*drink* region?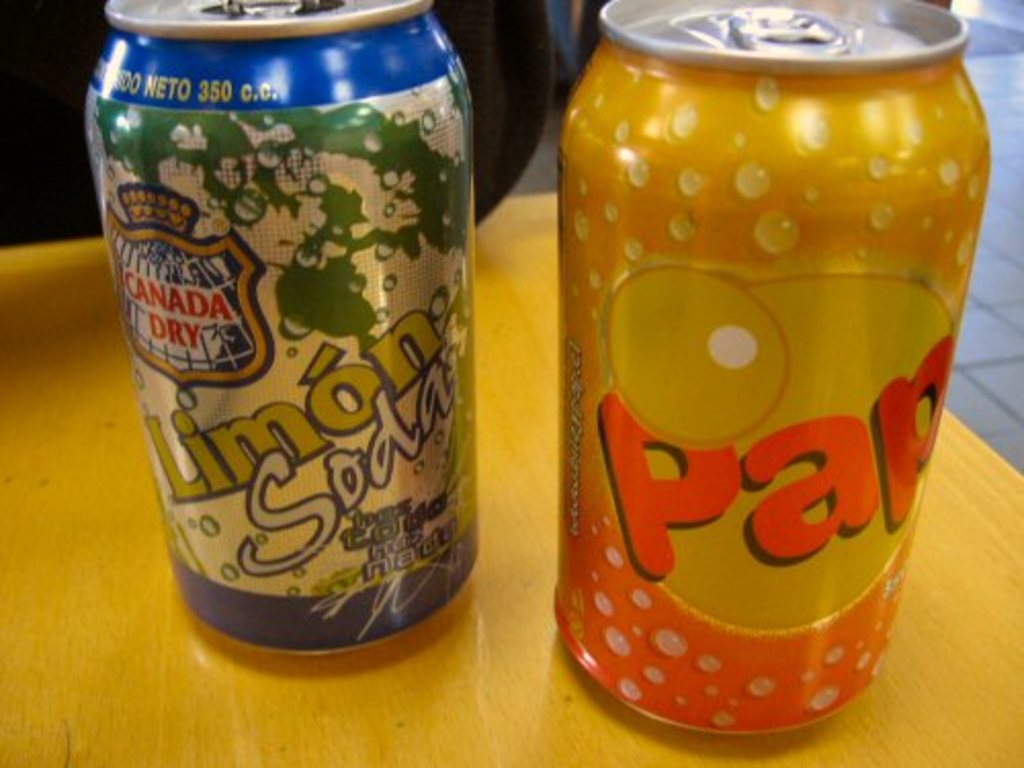
bbox=[84, 31, 514, 655]
